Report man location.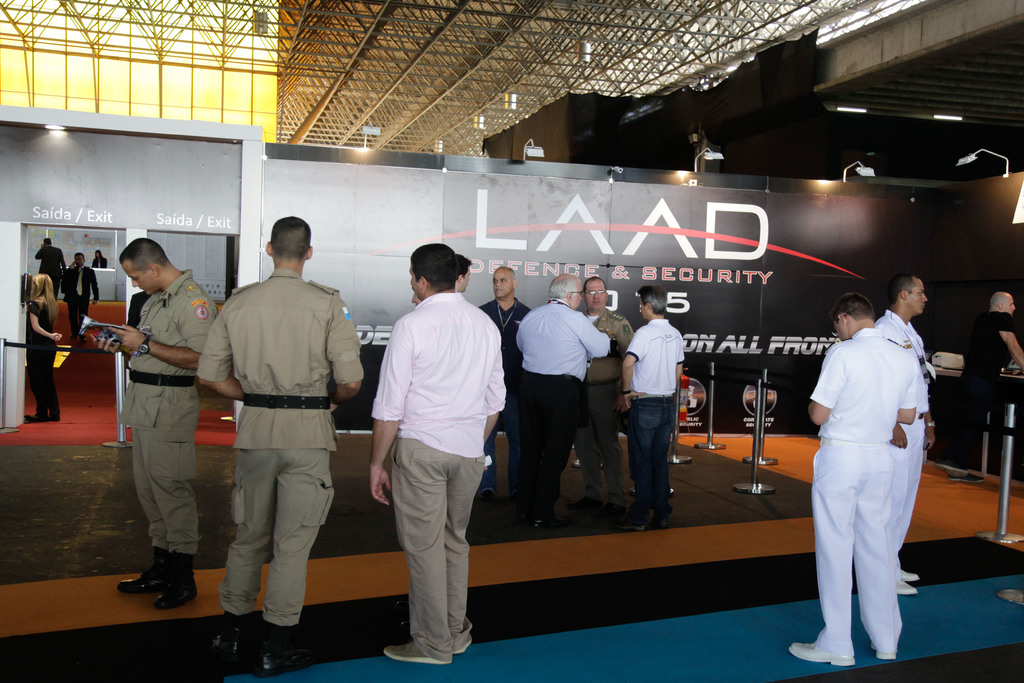
Report: 513/271/615/529.
